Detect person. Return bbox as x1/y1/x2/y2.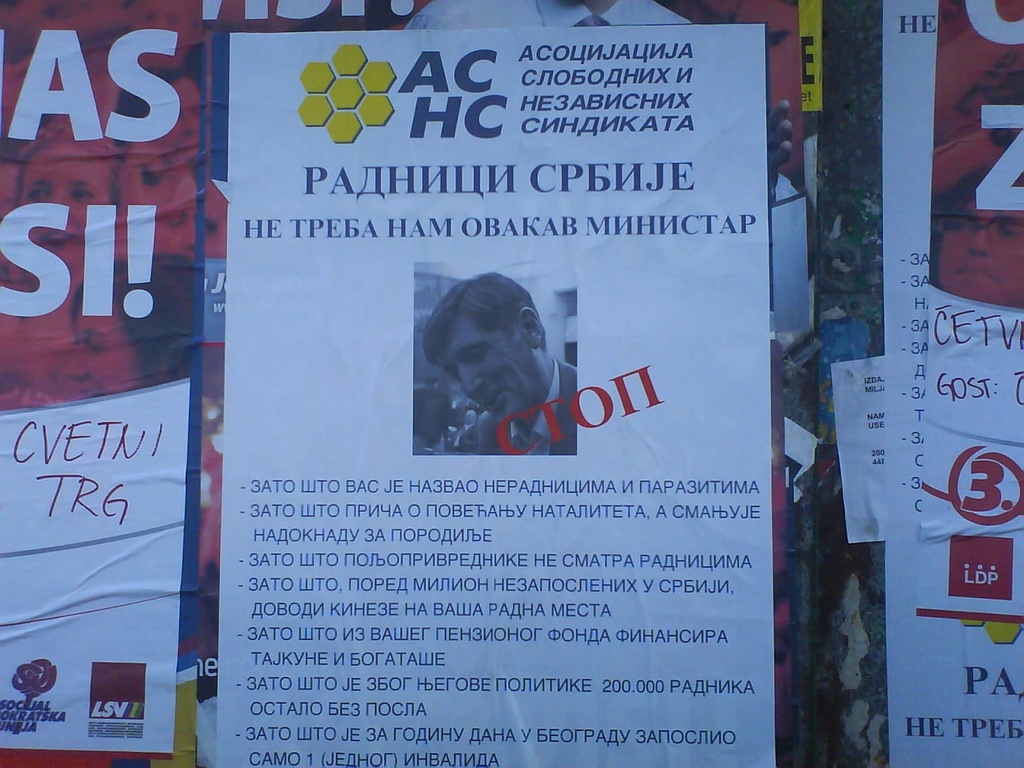
417/266/579/458.
